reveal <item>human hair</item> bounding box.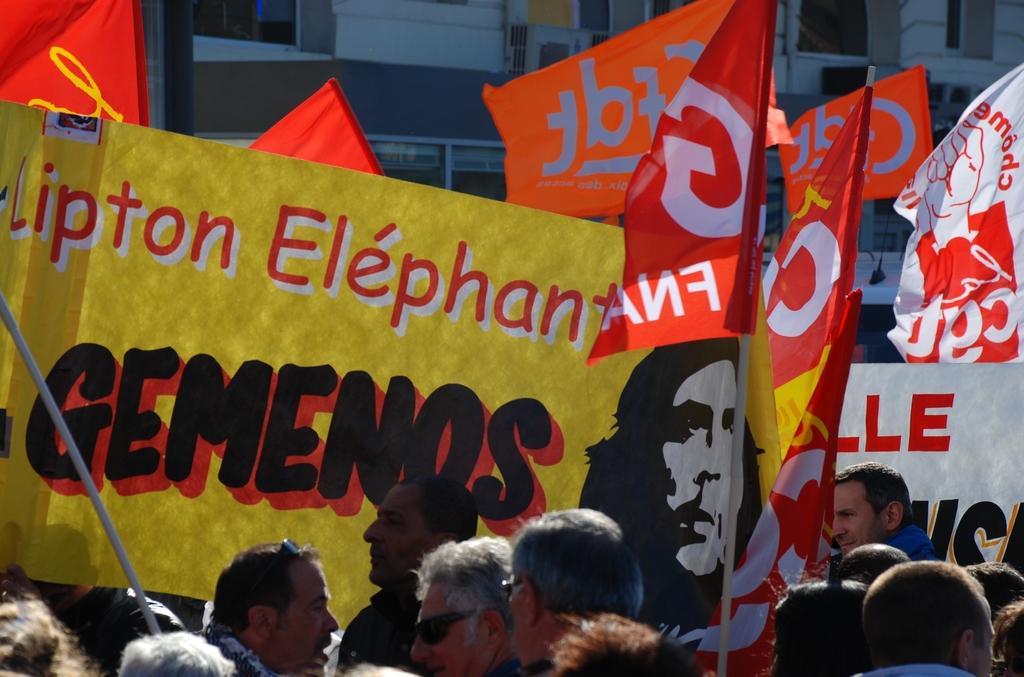
Revealed: [400, 475, 479, 542].
